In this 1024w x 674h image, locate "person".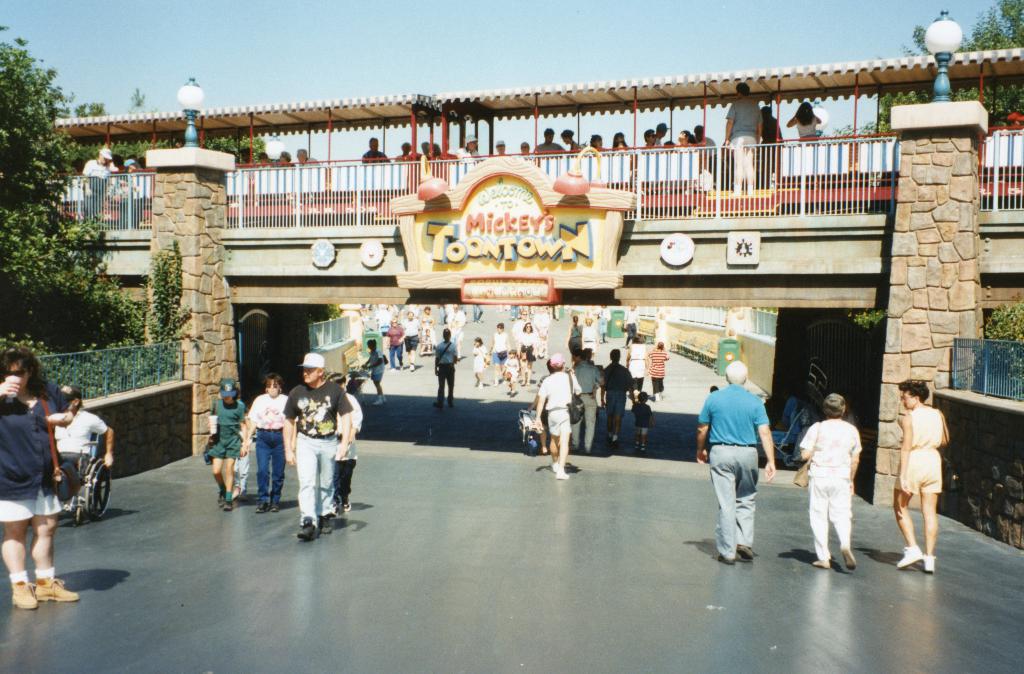
Bounding box: select_region(648, 337, 666, 399).
